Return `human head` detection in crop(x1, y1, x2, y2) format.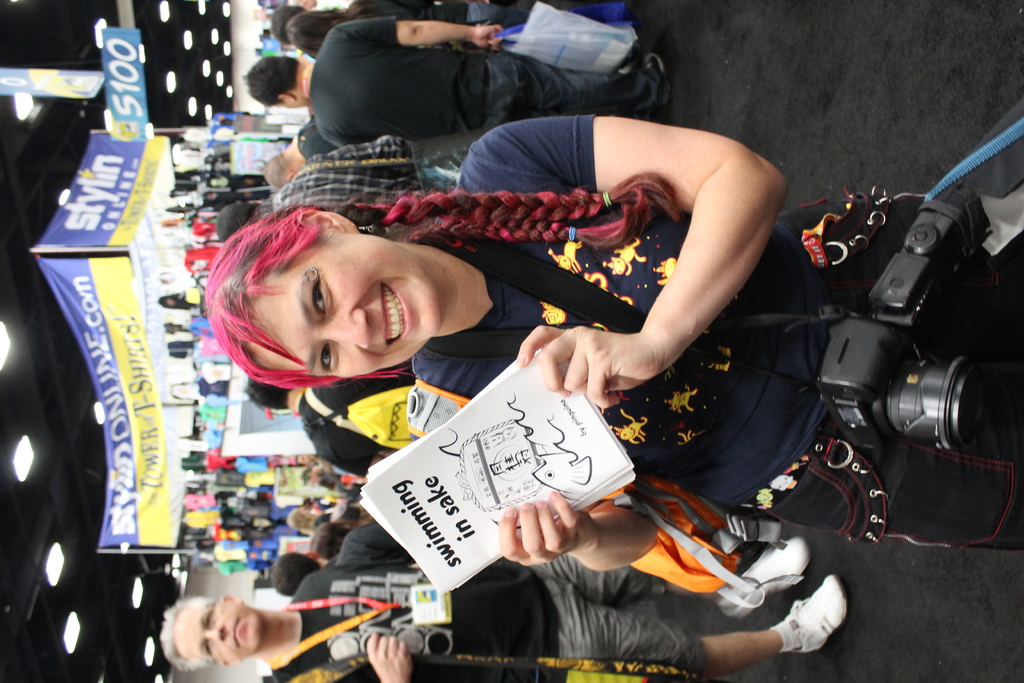
crop(216, 201, 273, 242).
